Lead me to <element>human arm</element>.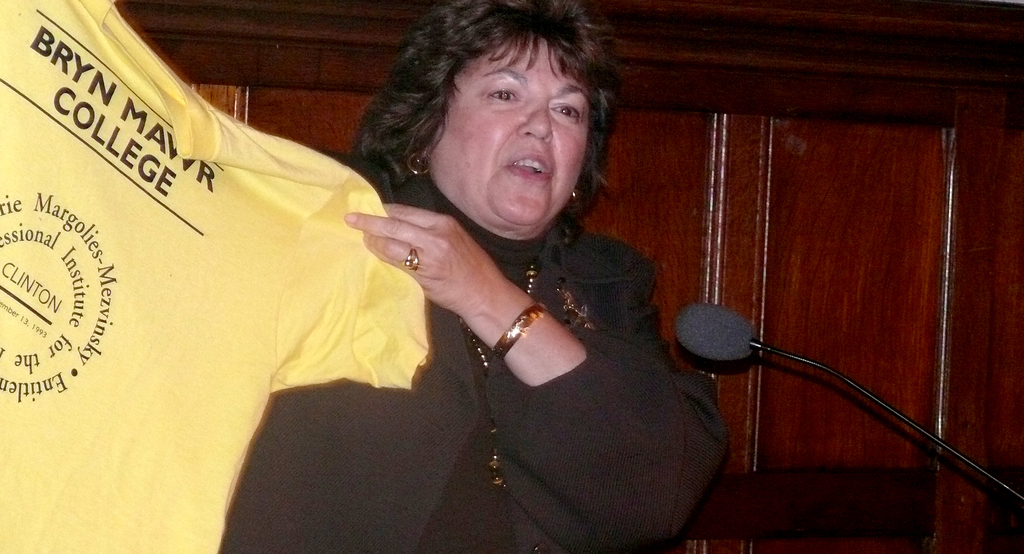
Lead to 350 205 726 546.
